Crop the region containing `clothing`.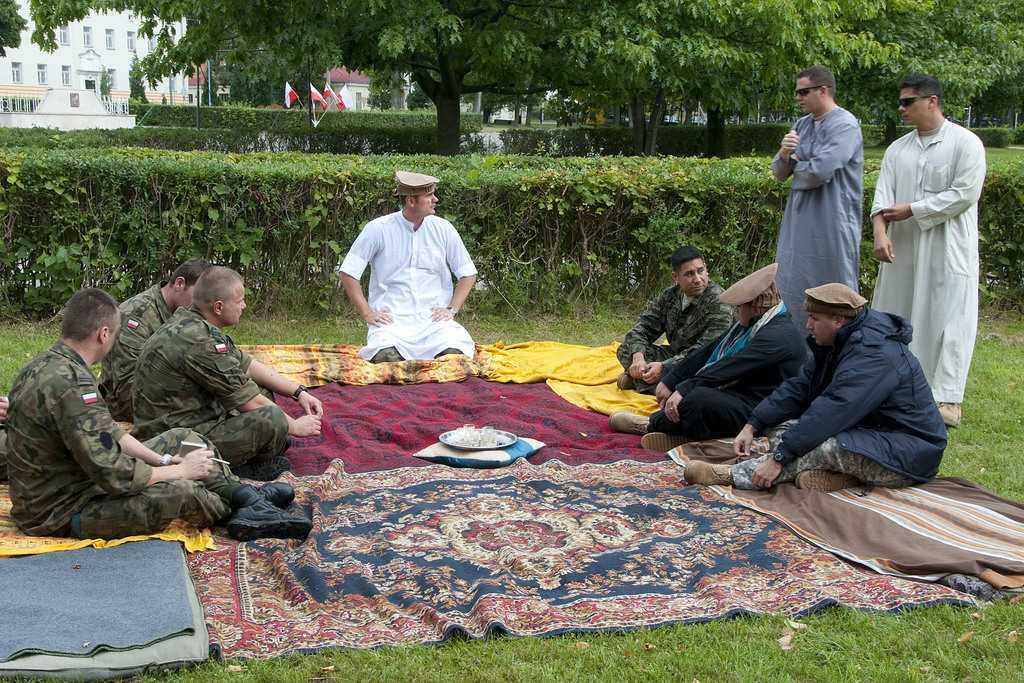
Crop region: bbox=[726, 303, 954, 490].
